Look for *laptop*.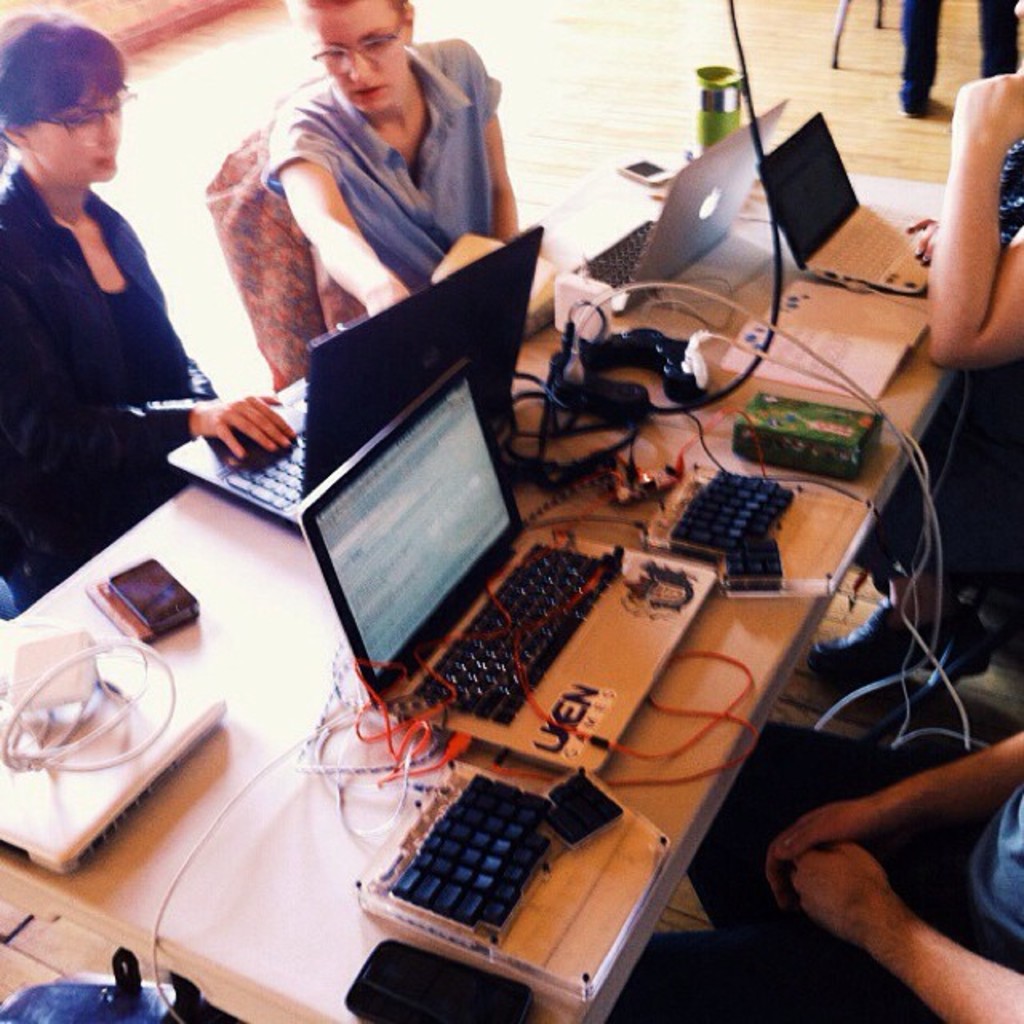
Found: detection(299, 358, 718, 778).
